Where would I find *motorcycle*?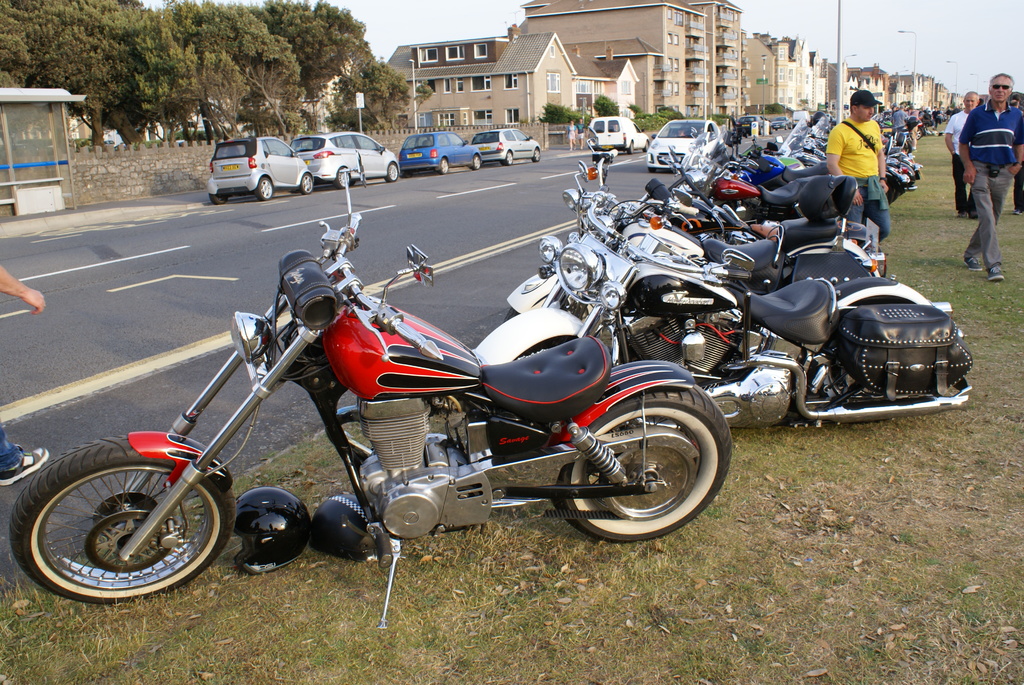
At [x1=774, y1=117, x2=905, y2=196].
